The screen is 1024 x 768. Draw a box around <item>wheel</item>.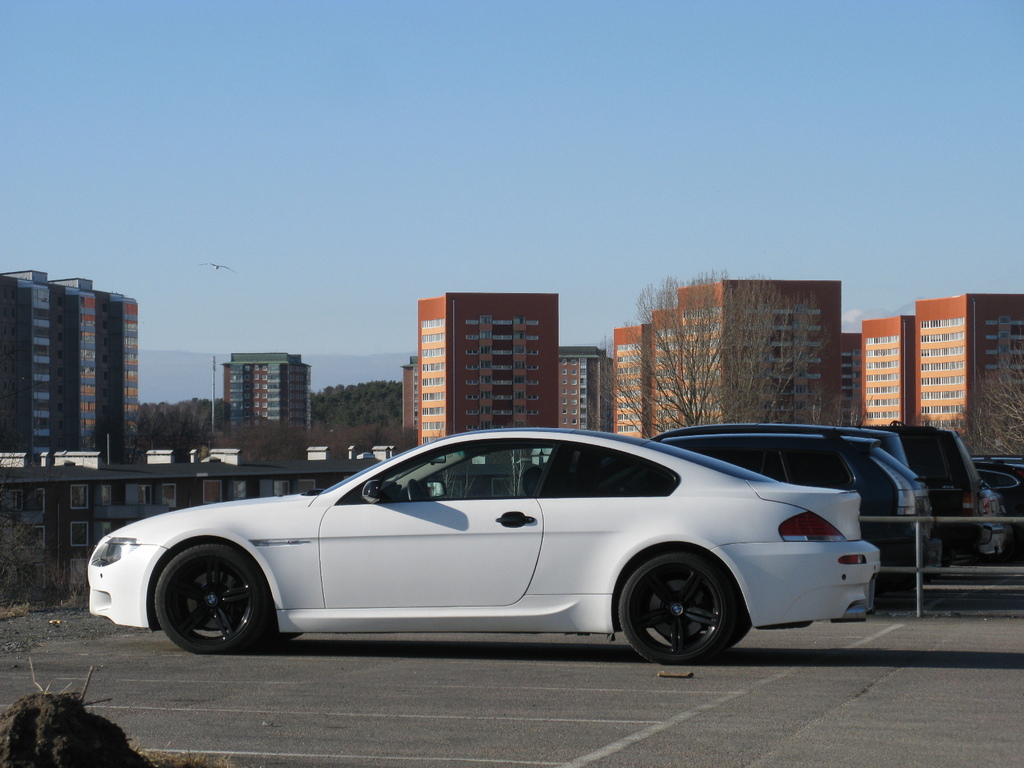
x1=156, y1=544, x2=265, y2=653.
